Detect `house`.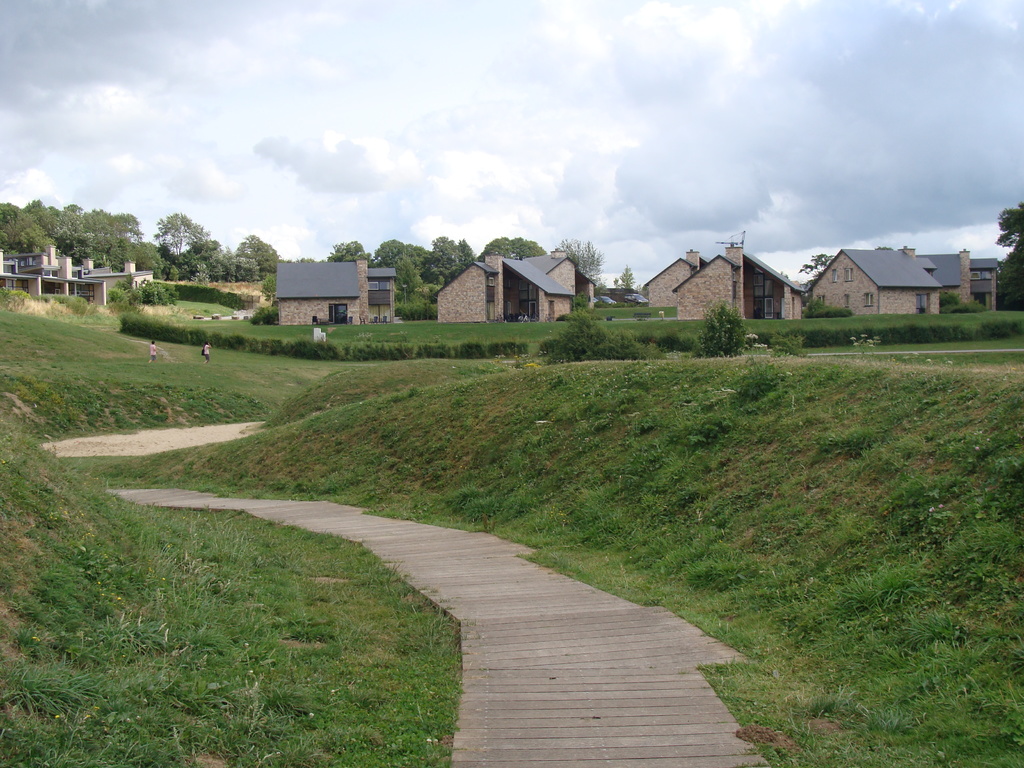
Detected at detection(805, 255, 944, 316).
